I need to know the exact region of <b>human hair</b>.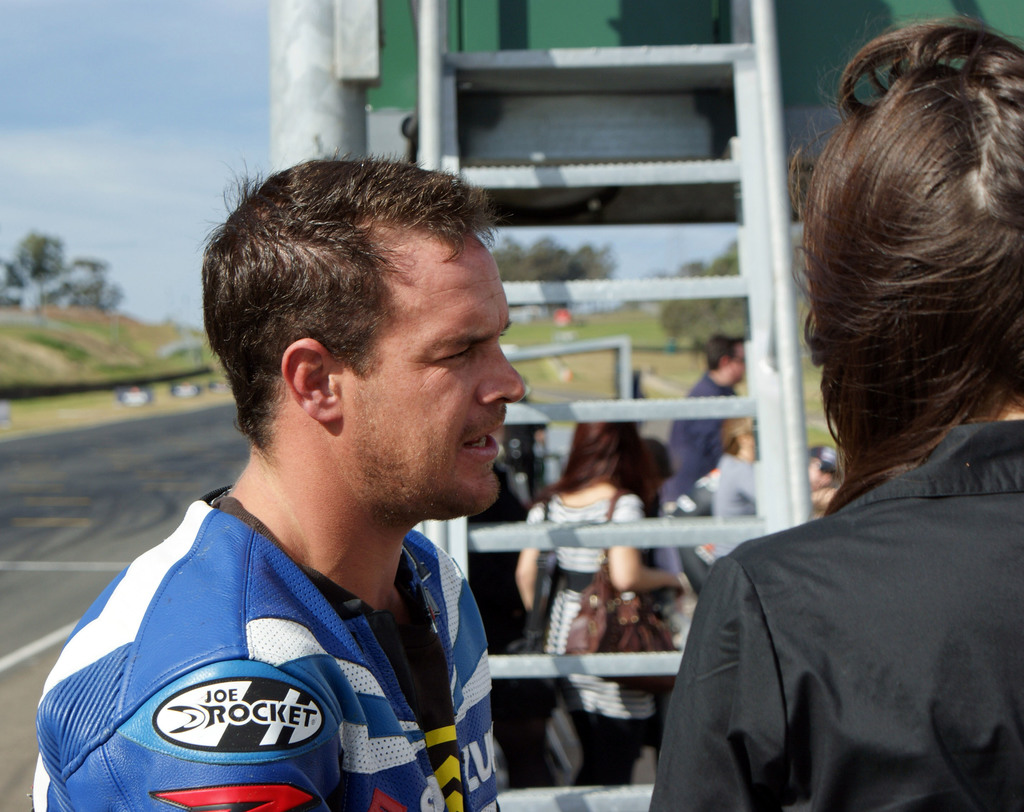
Region: box=[794, 31, 1002, 553].
